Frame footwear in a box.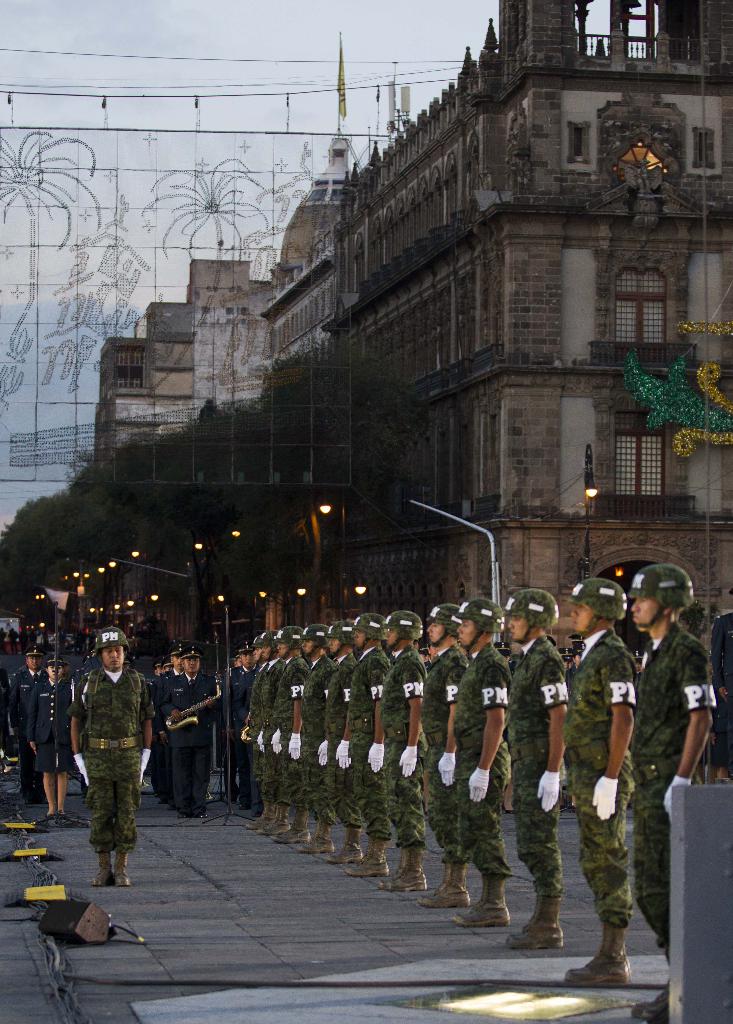
x1=508, y1=891, x2=548, y2=936.
